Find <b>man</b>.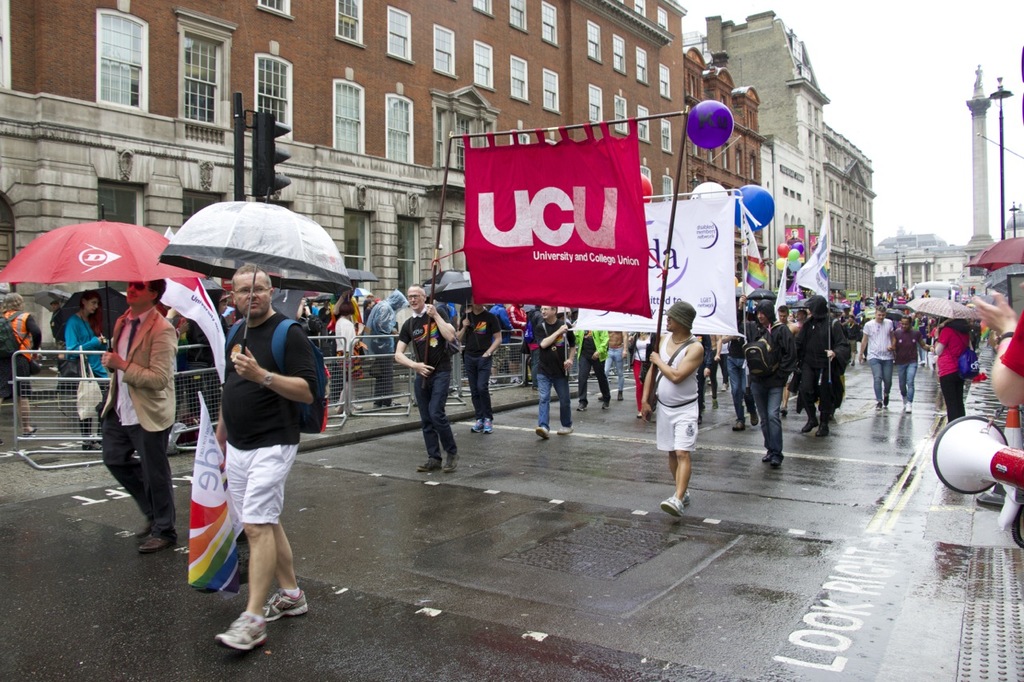
[48,300,82,402].
